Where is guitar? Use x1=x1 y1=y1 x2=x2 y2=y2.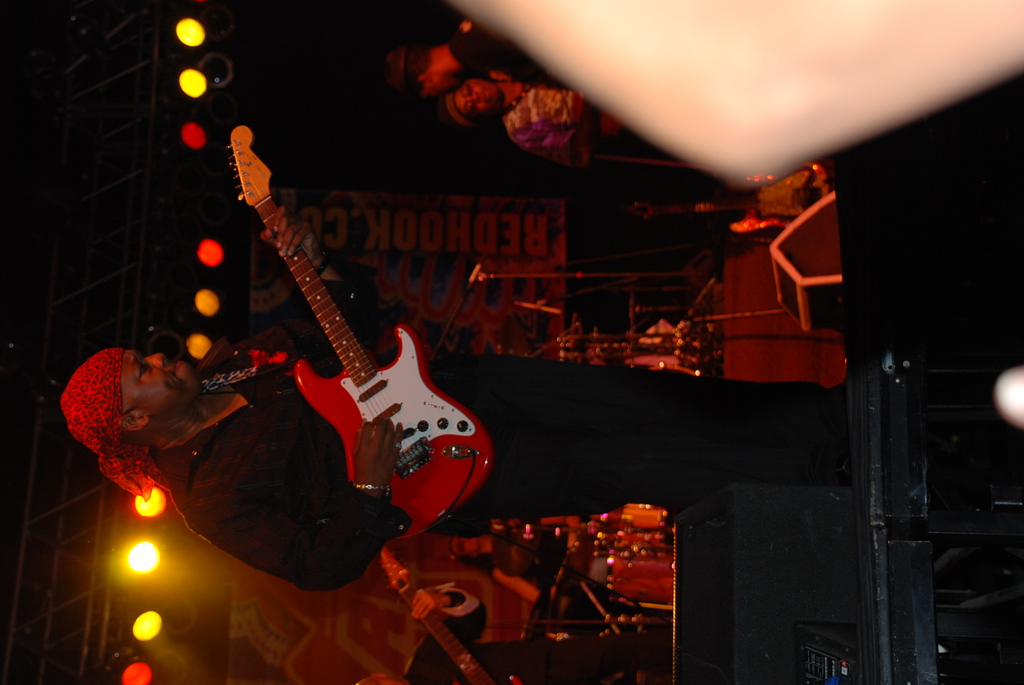
x1=223 y1=125 x2=502 y2=542.
